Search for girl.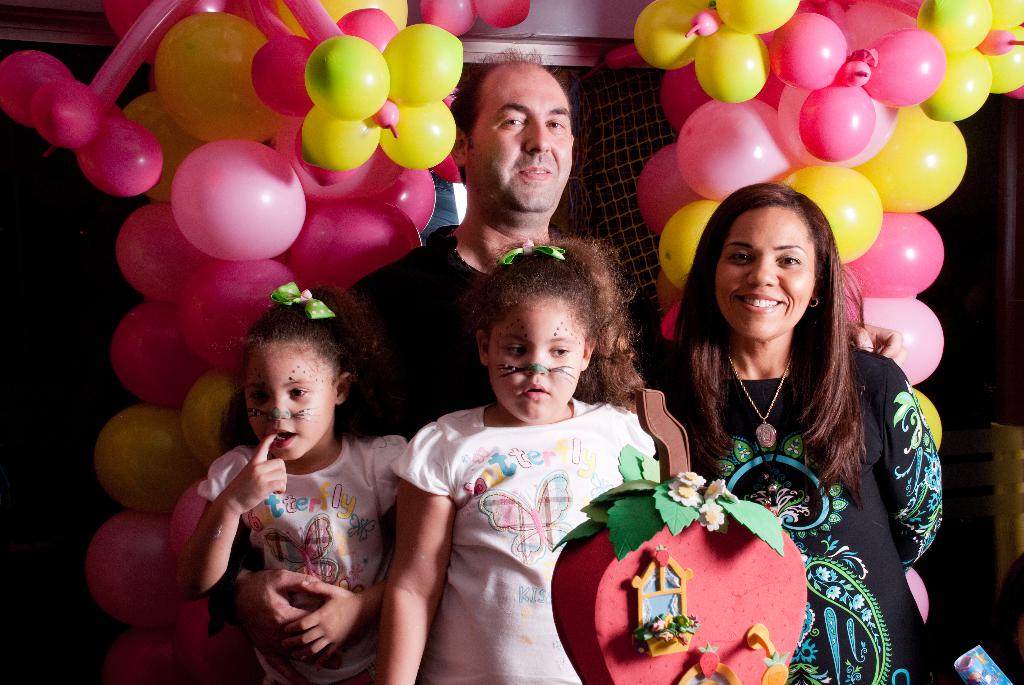
Found at x1=186, y1=283, x2=403, y2=684.
